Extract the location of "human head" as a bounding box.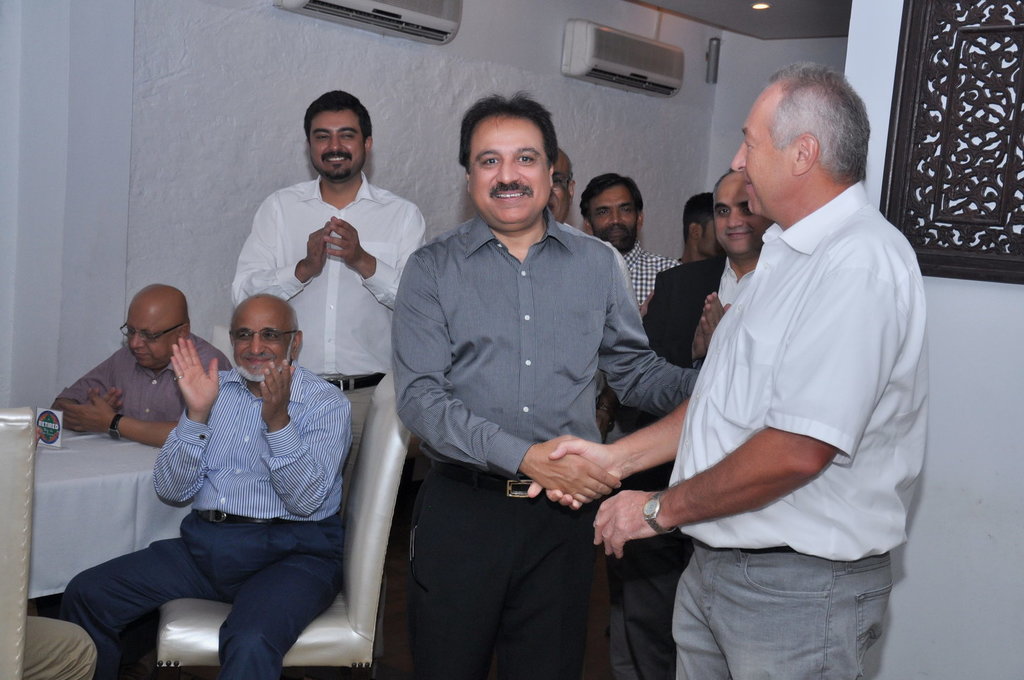
(454, 87, 559, 234).
